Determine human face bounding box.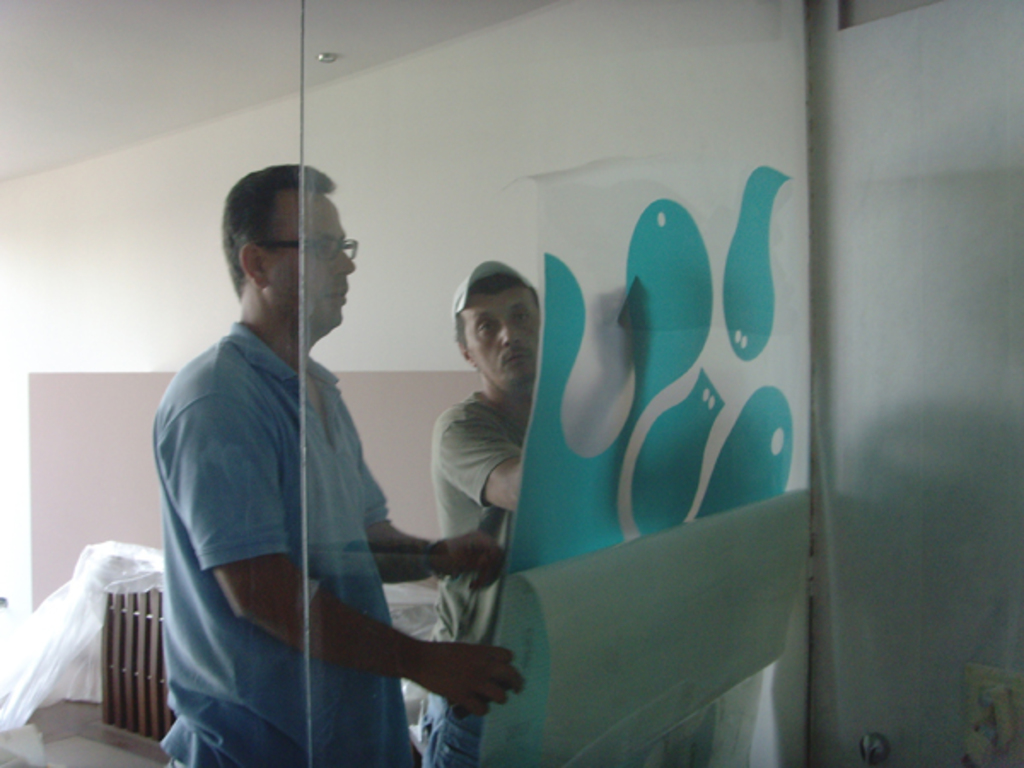
Determined: bbox=(263, 189, 355, 333).
